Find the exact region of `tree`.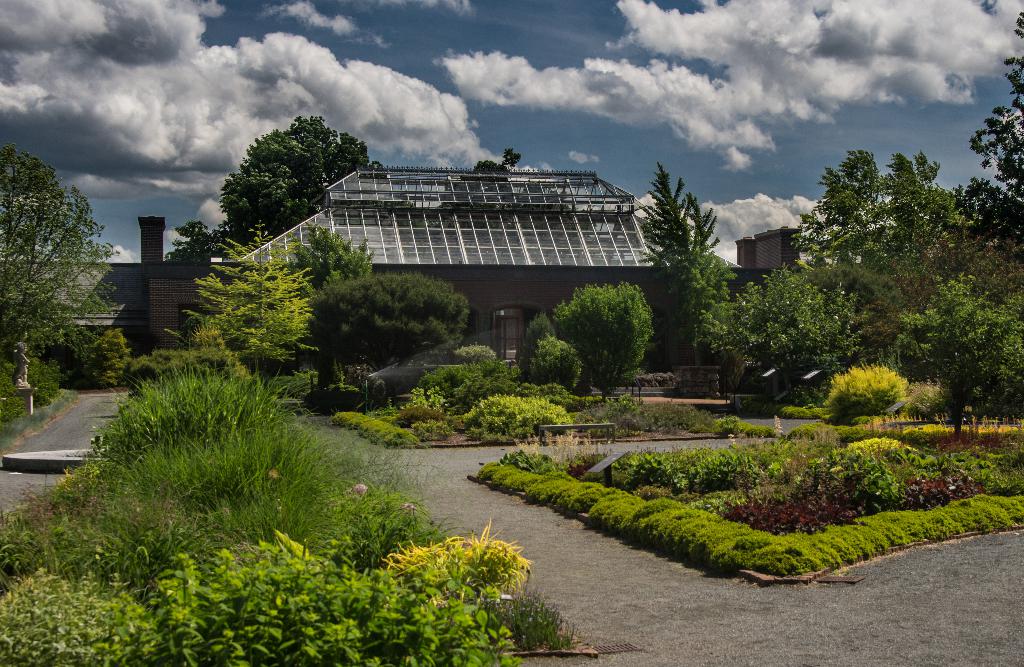
Exact region: bbox(164, 216, 230, 256).
